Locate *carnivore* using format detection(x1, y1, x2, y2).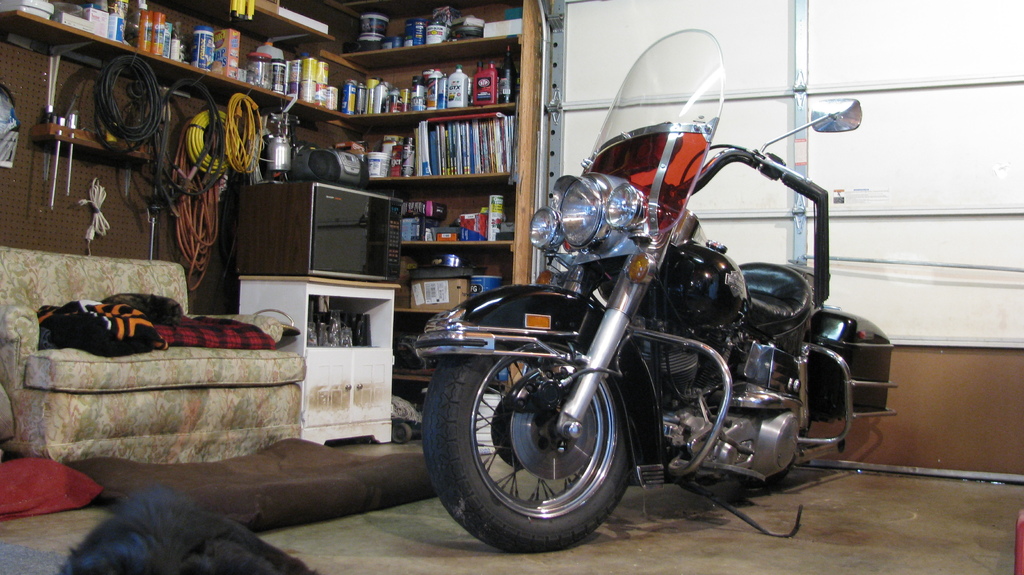
detection(45, 467, 329, 574).
